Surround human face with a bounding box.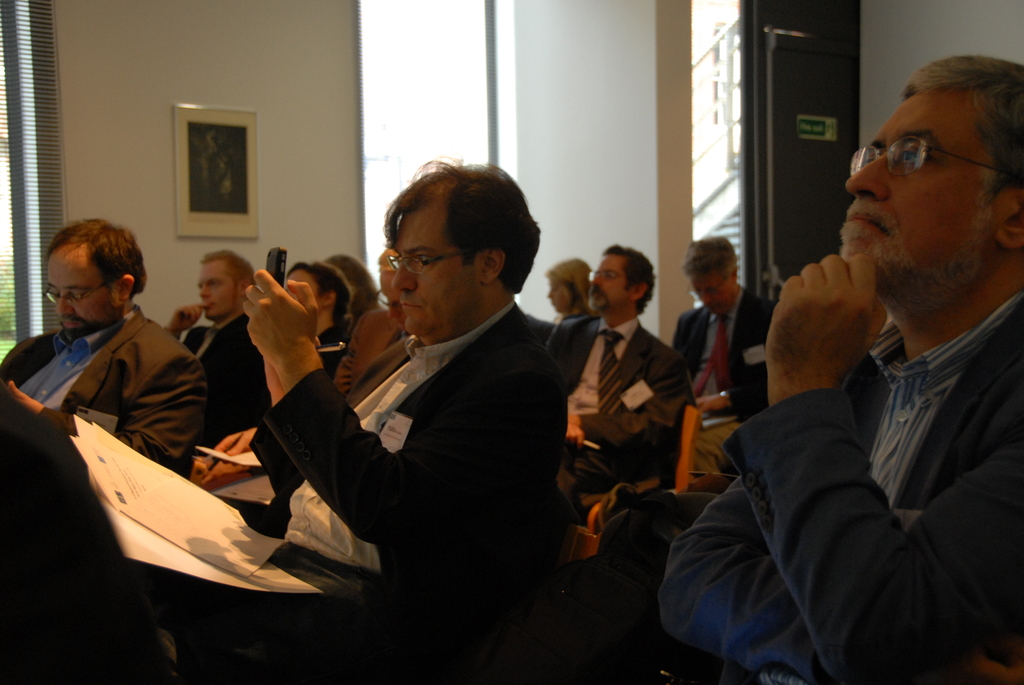
x1=698 y1=267 x2=735 y2=310.
